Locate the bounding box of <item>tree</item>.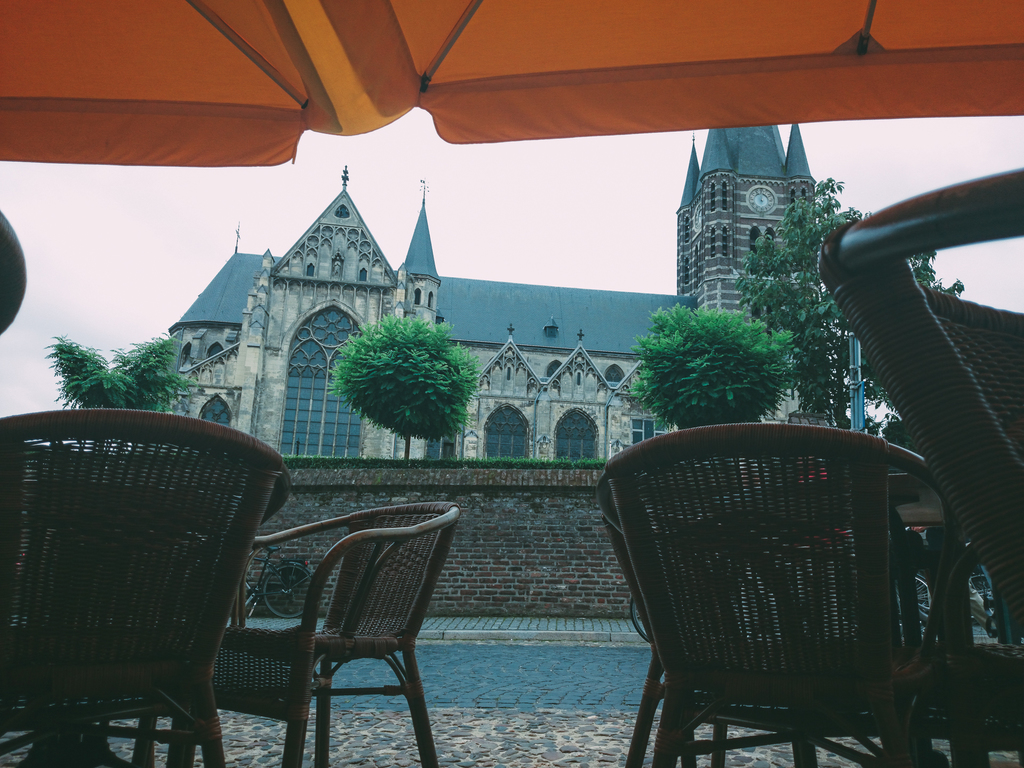
Bounding box: pyautogui.locateOnScreen(35, 323, 215, 404).
